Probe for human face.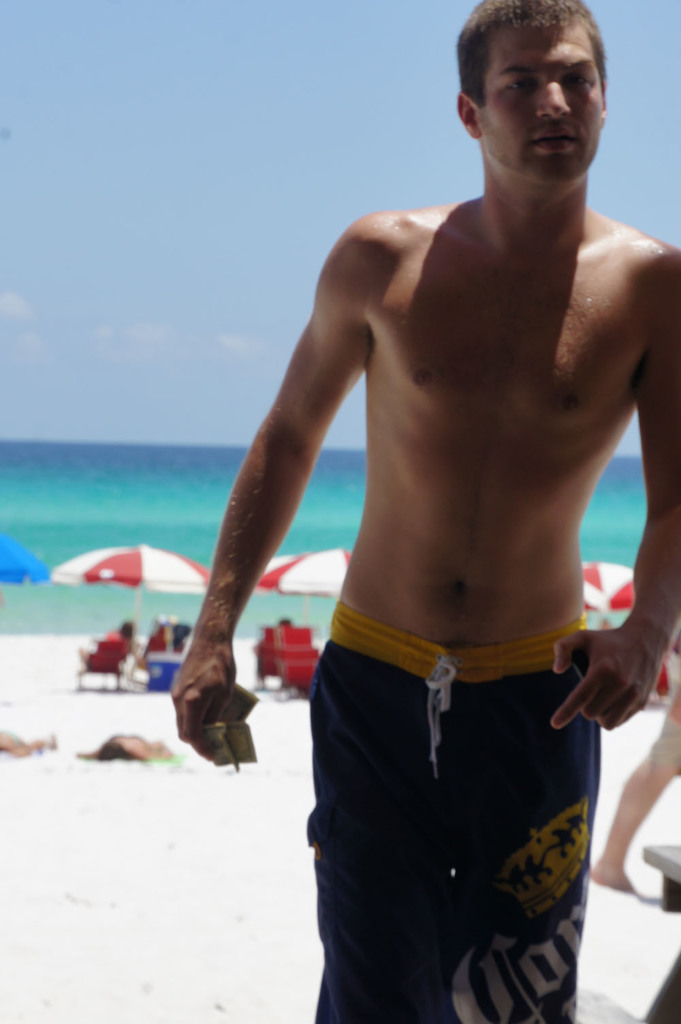
Probe result: [475,21,607,183].
